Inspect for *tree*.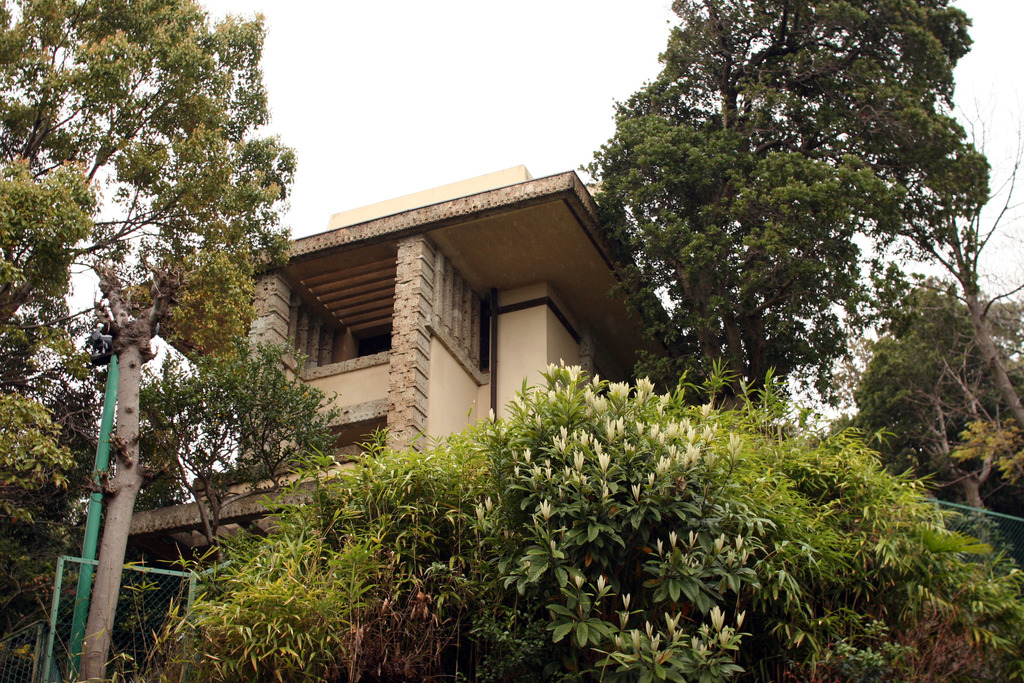
Inspection: box(138, 349, 399, 583).
